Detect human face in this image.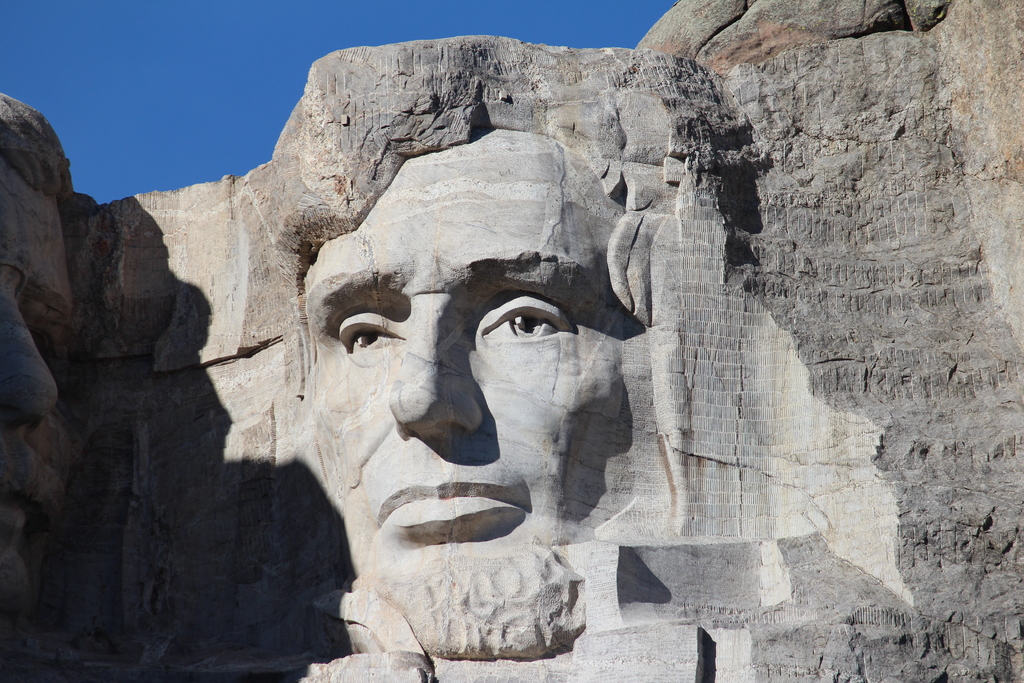
Detection: [x1=304, y1=135, x2=621, y2=657].
